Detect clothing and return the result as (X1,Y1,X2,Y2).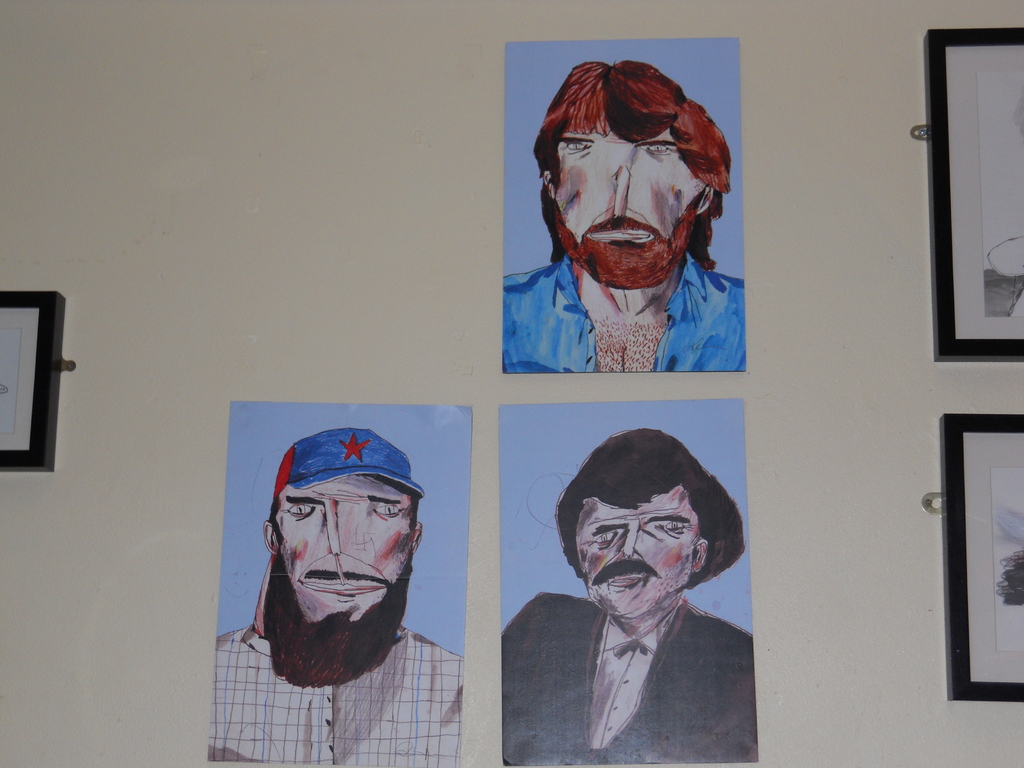
(483,131,767,390).
